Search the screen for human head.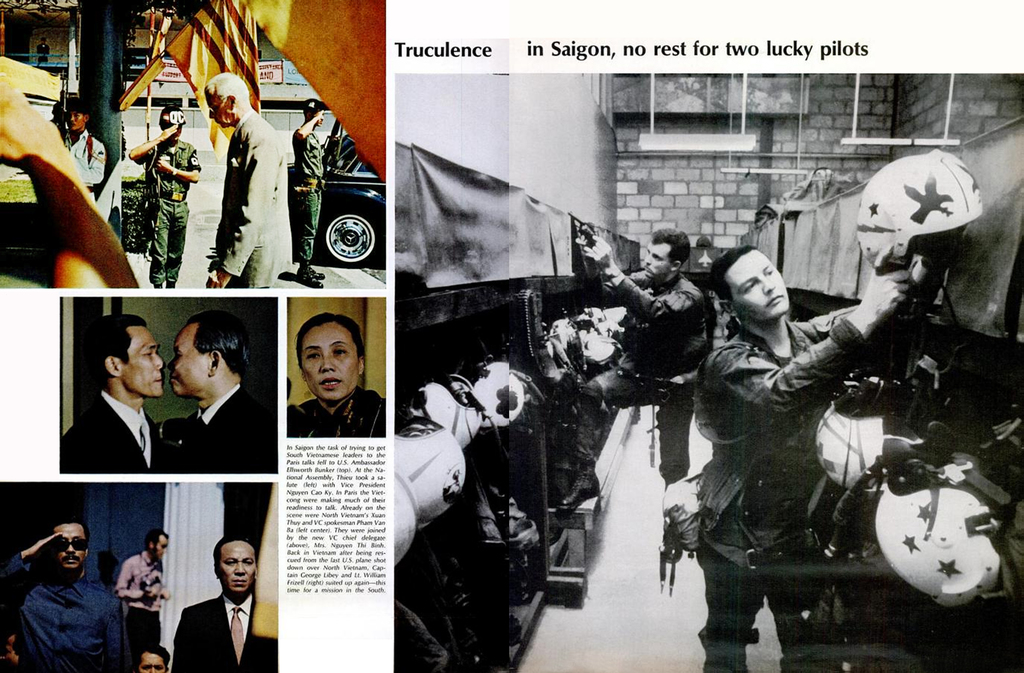
Found at [left=168, top=315, right=254, bottom=396].
